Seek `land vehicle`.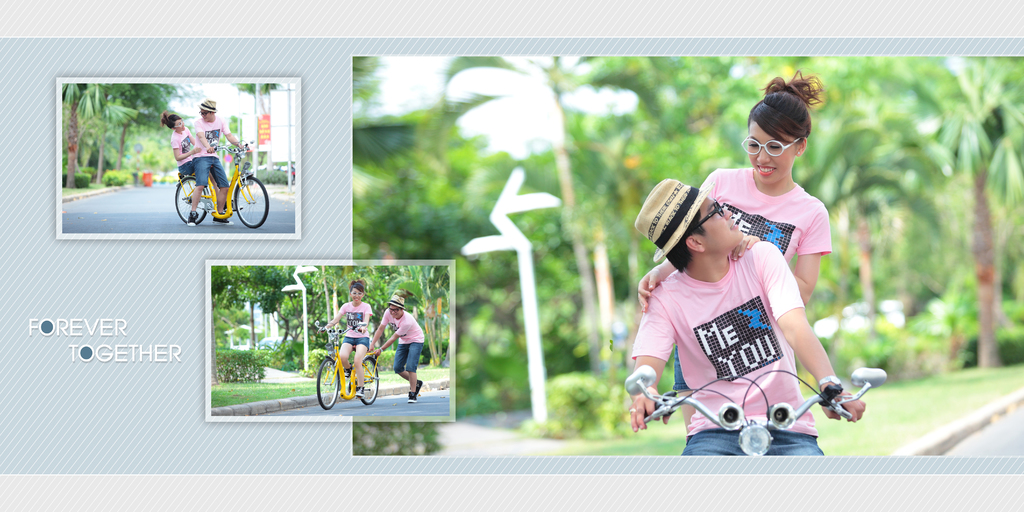
620/367/886/452.
